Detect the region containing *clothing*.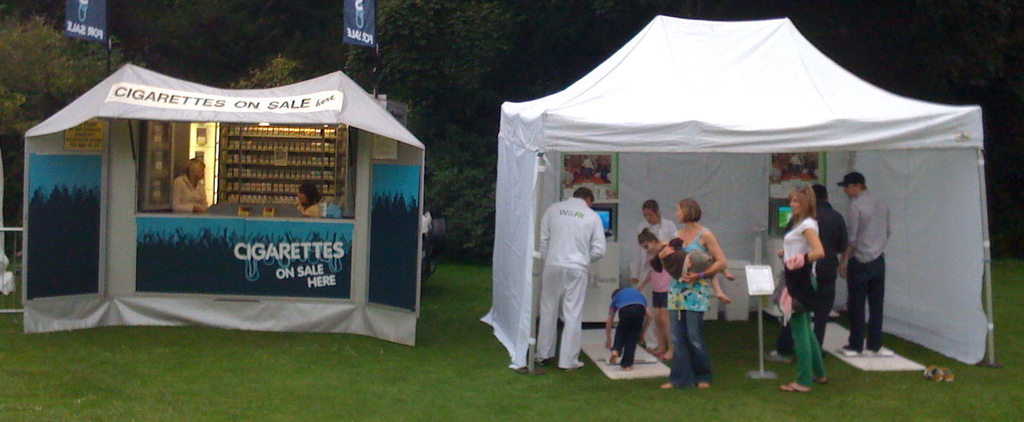
<region>598, 155, 608, 184</region>.
